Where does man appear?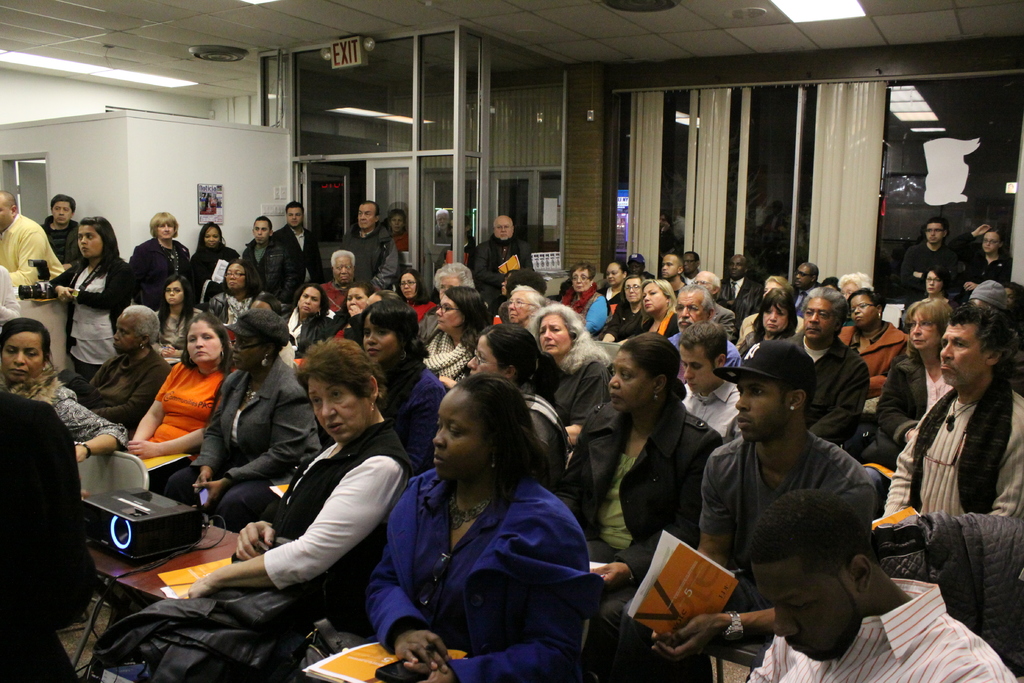
Appears at select_region(628, 252, 658, 280).
